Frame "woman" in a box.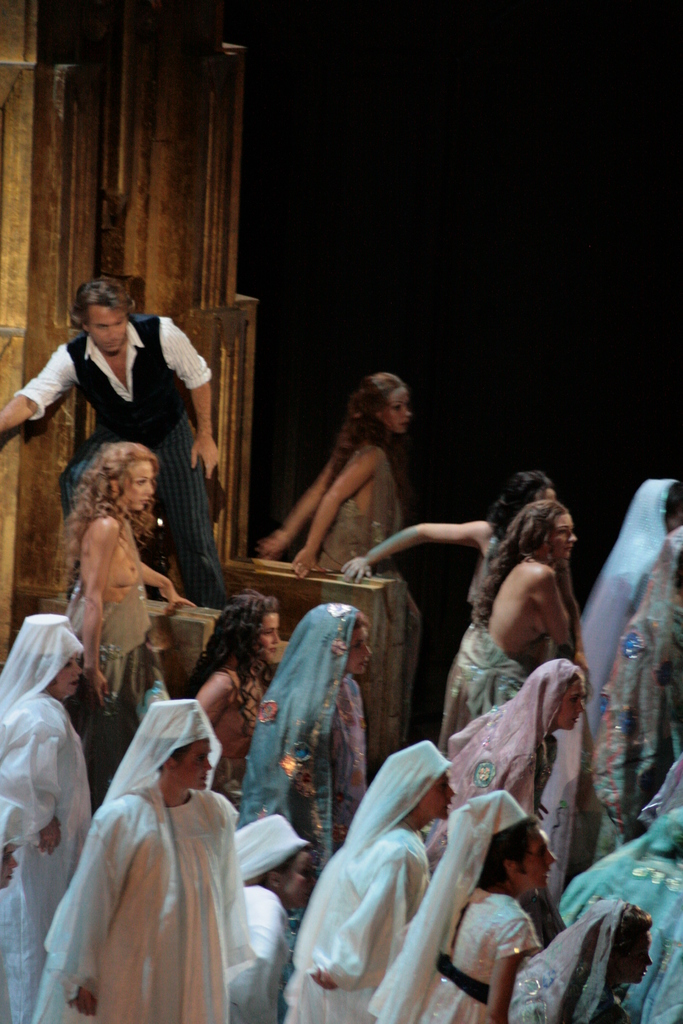
506, 904, 659, 1016.
